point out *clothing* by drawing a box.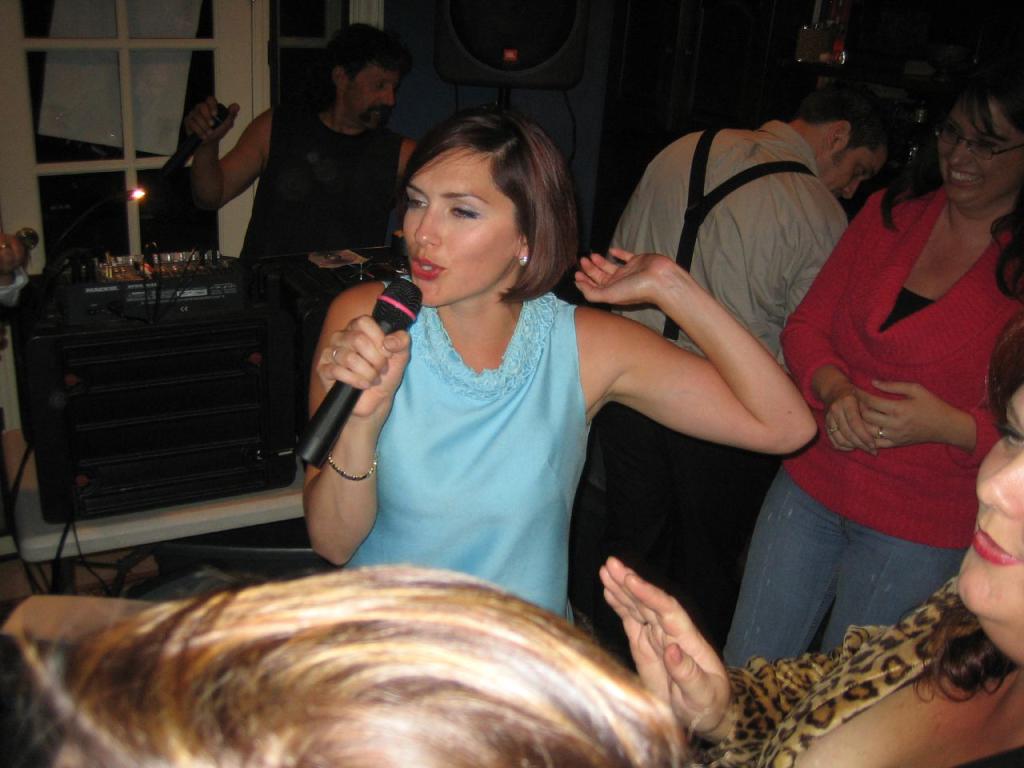
box(242, 102, 406, 262).
